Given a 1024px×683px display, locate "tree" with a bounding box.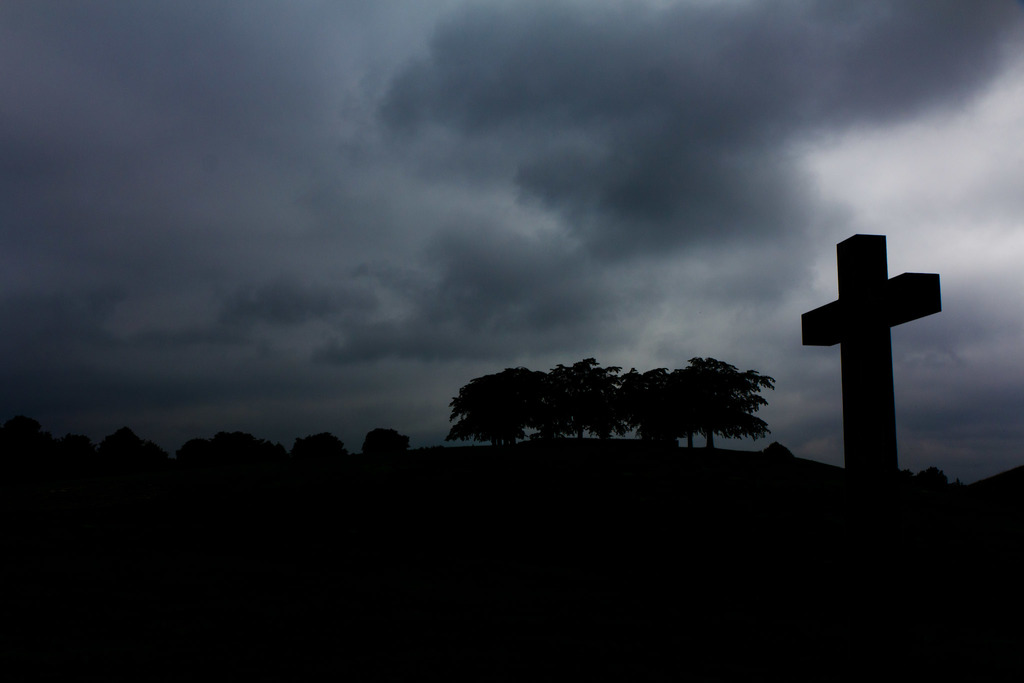
Located: rect(362, 429, 414, 459).
